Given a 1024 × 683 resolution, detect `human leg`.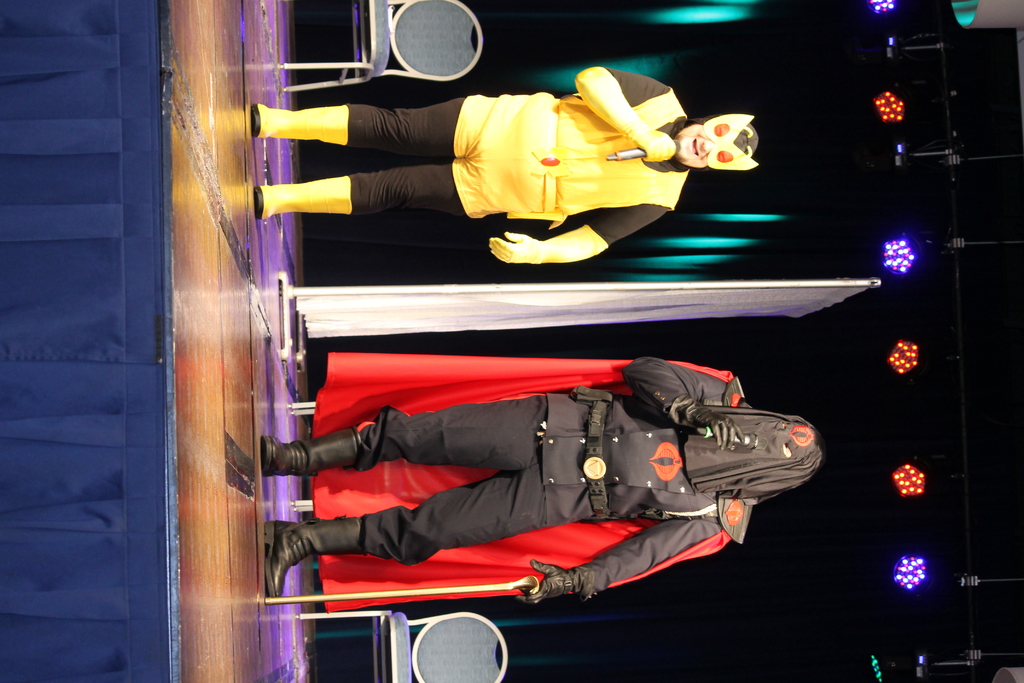
rect(245, 94, 495, 163).
